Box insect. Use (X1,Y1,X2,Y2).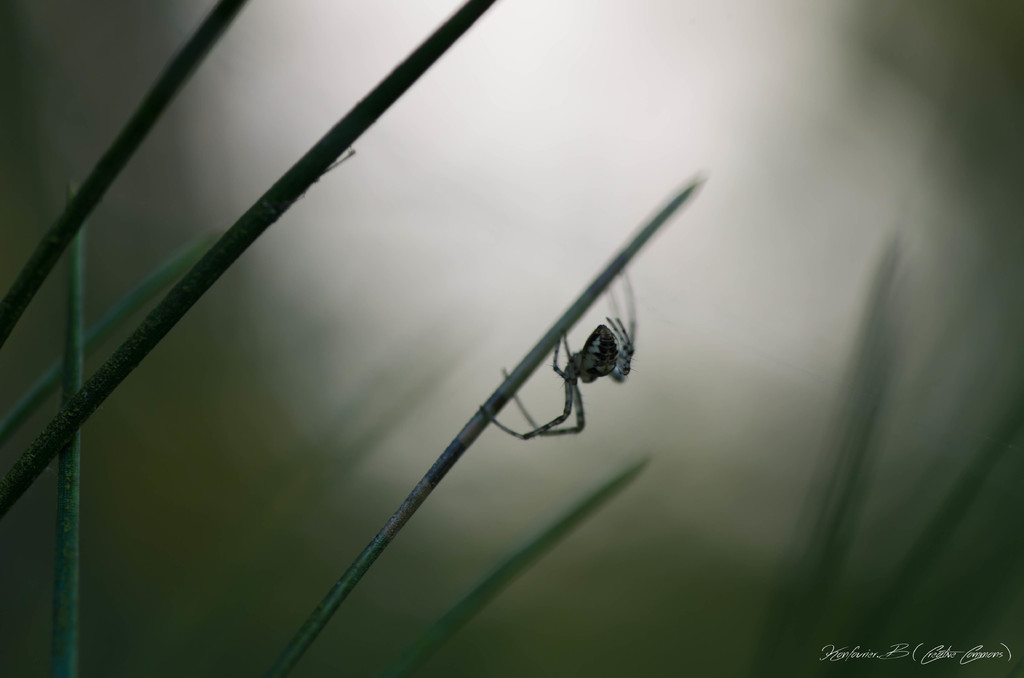
(476,270,639,444).
